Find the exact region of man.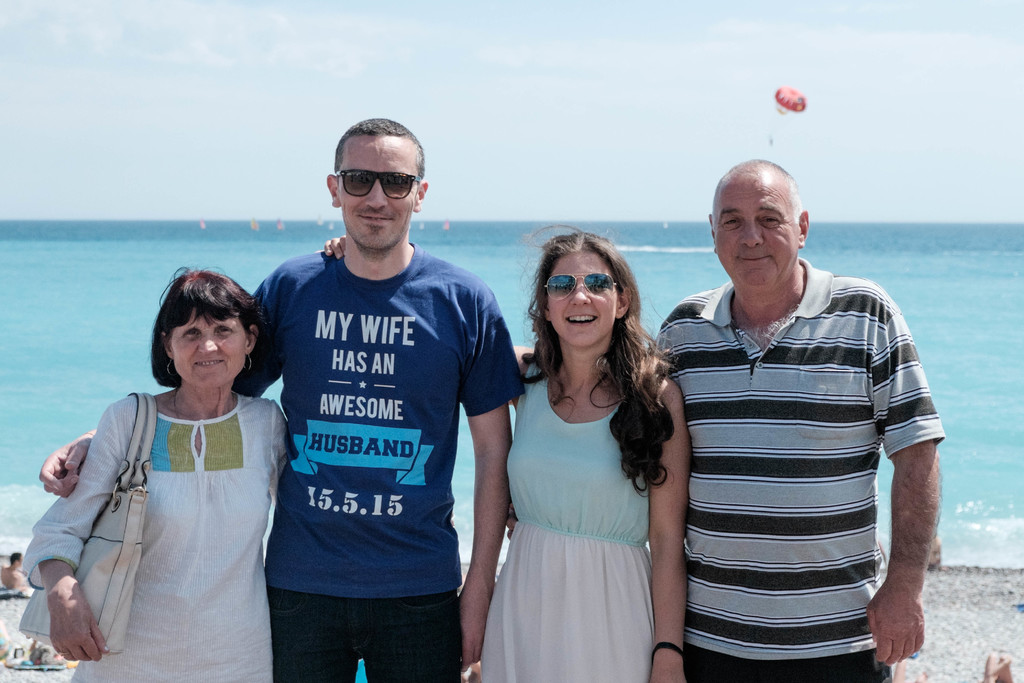
Exact region: [left=39, top=114, right=529, bottom=682].
